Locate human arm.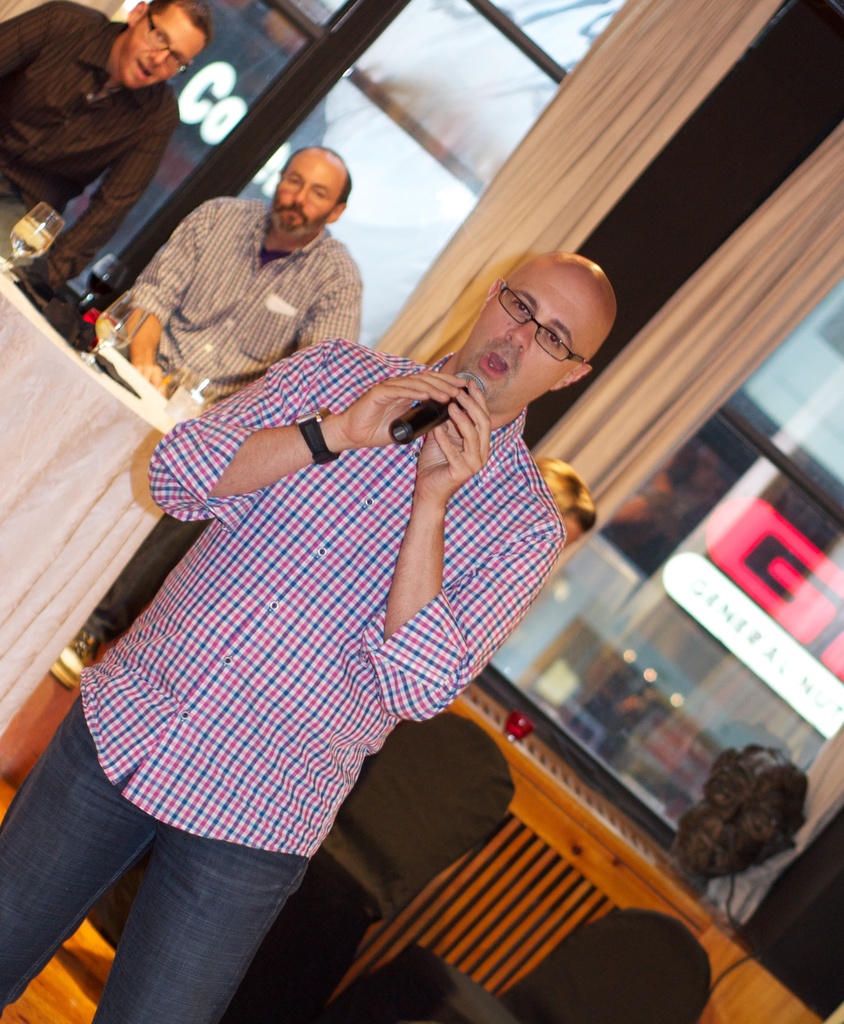
Bounding box: <box>273,248,366,367</box>.
